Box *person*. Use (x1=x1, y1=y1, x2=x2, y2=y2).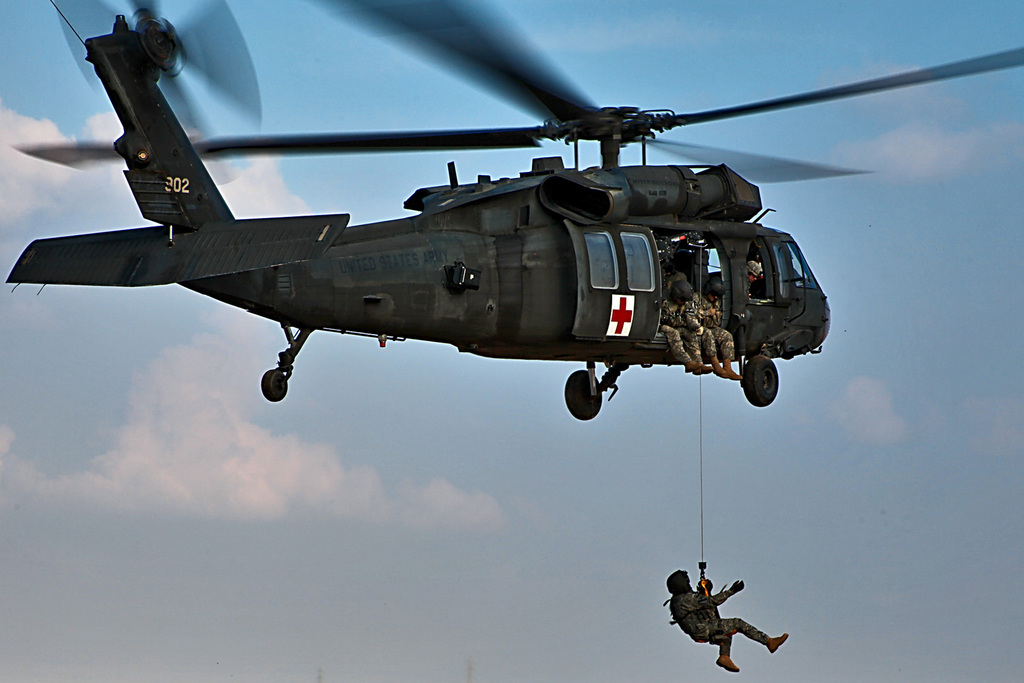
(x1=676, y1=559, x2=770, y2=671).
